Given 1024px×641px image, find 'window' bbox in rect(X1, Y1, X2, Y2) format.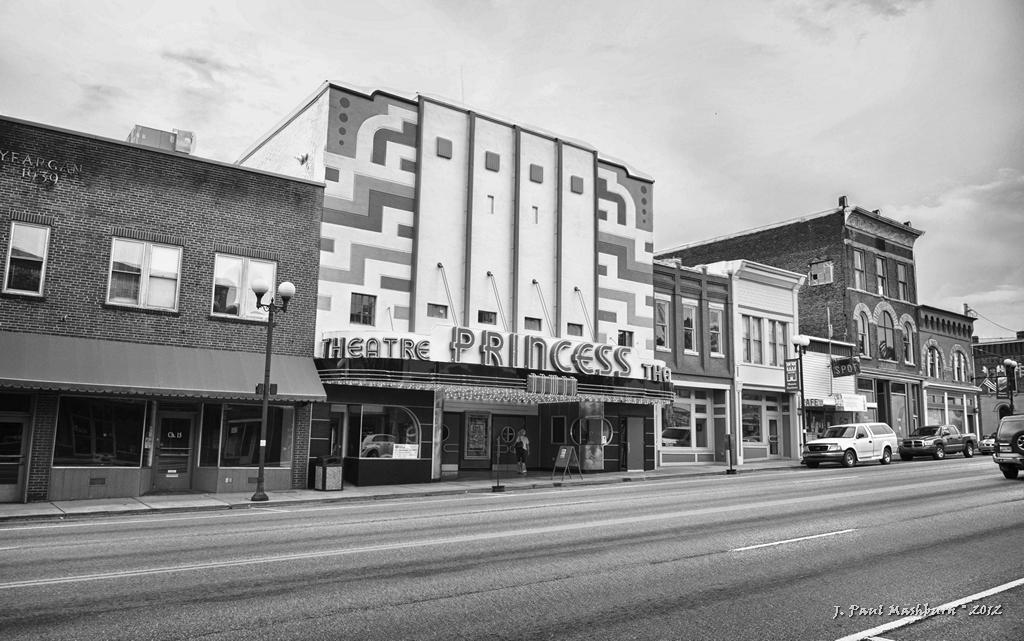
rect(877, 306, 898, 367).
